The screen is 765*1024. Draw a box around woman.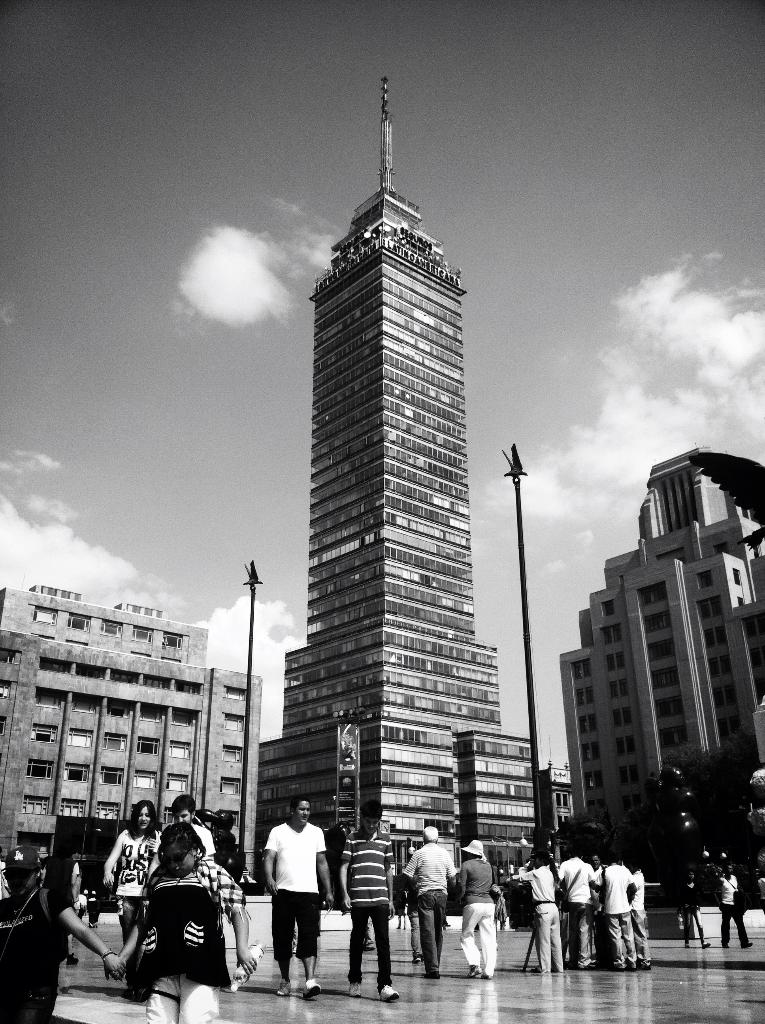
bbox=[101, 793, 176, 984].
